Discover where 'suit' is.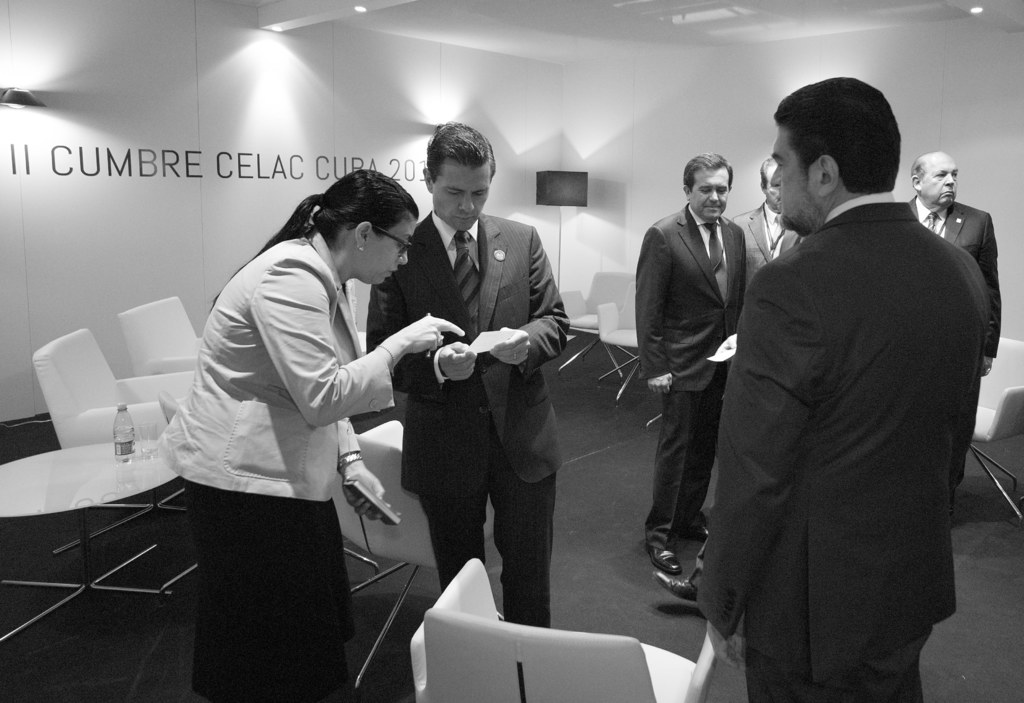
Discovered at pyautogui.locateOnScreen(360, 209, 570, 627).
